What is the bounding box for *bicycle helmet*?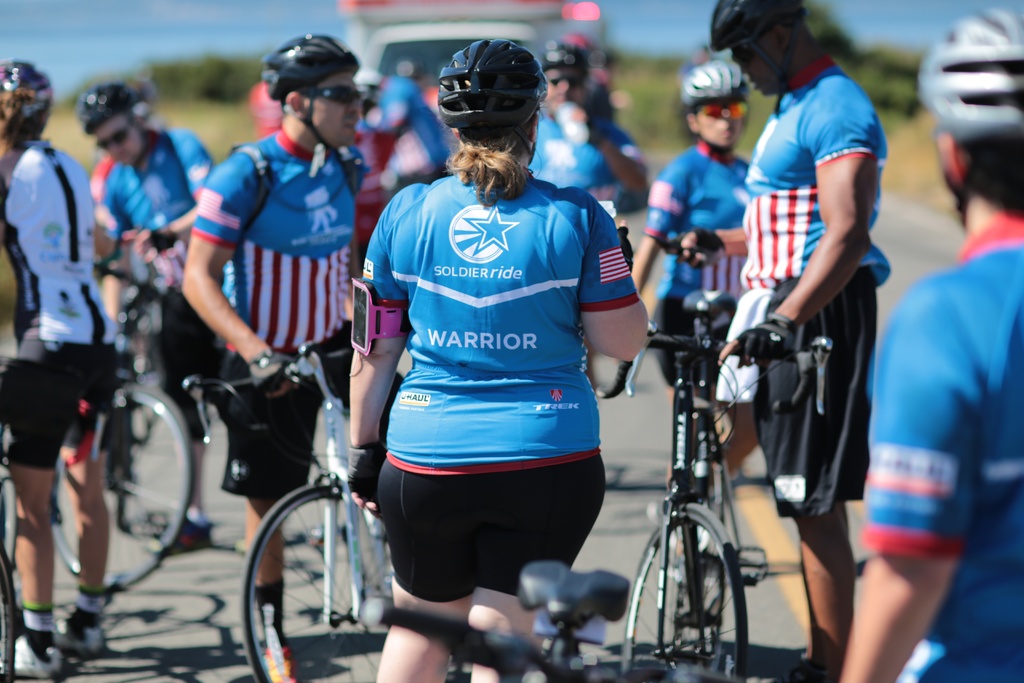
region(425, 35, 541, 131).
